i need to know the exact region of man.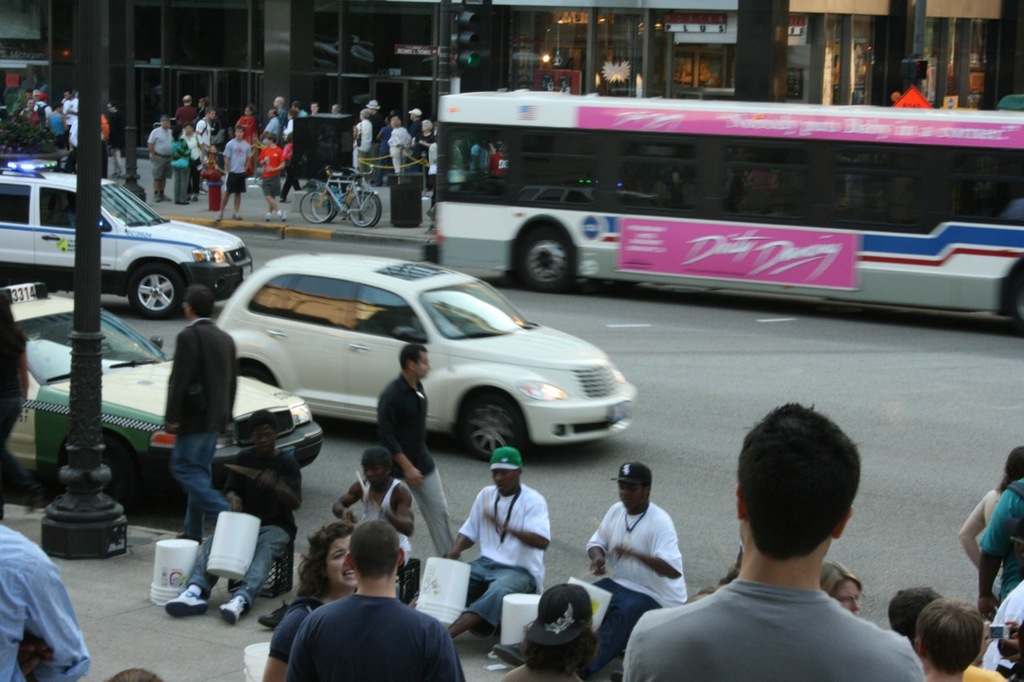
Region: select_region(617, 402, 938, 681).
